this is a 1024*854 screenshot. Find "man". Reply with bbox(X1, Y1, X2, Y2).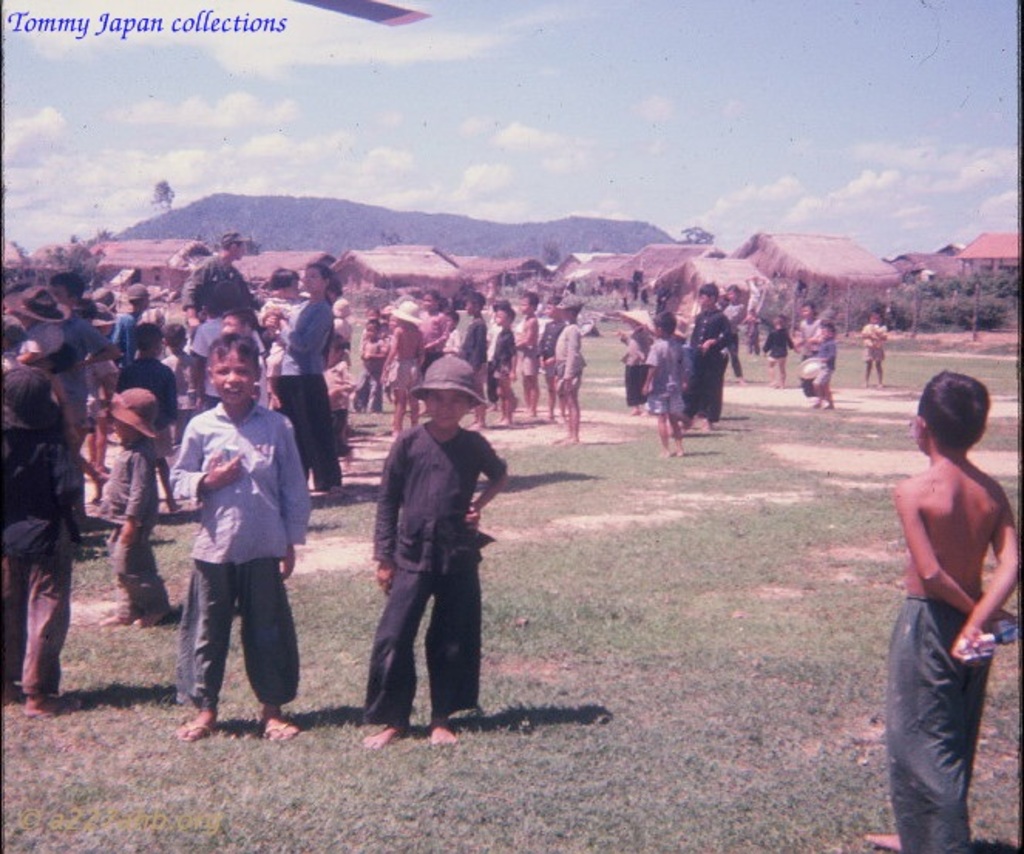
bbox(182, 227, 256, 405).
